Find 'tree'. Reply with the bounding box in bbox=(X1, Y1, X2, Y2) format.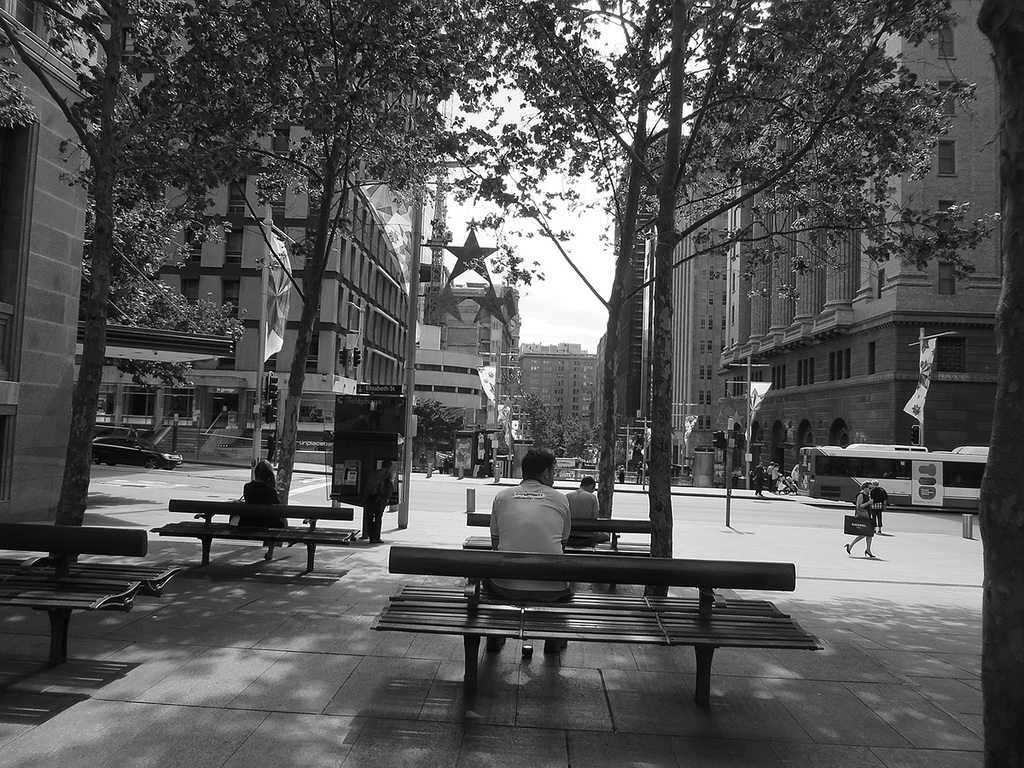
bbox=(971, 0, 1023, 767).
